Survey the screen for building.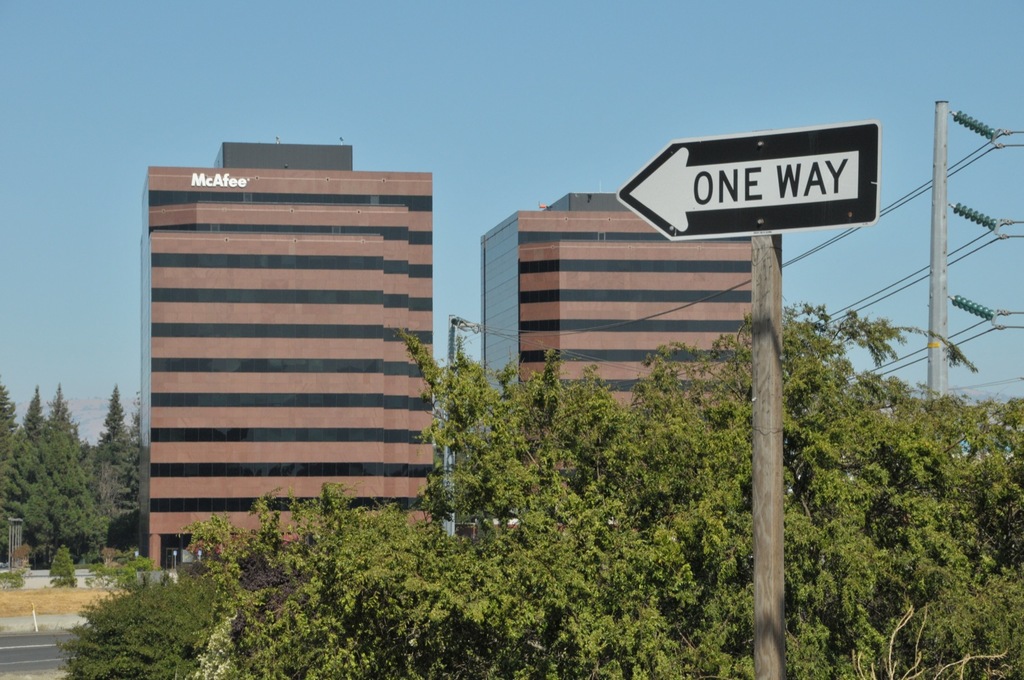
Survey found: locate(475, 193, 751, 515).
